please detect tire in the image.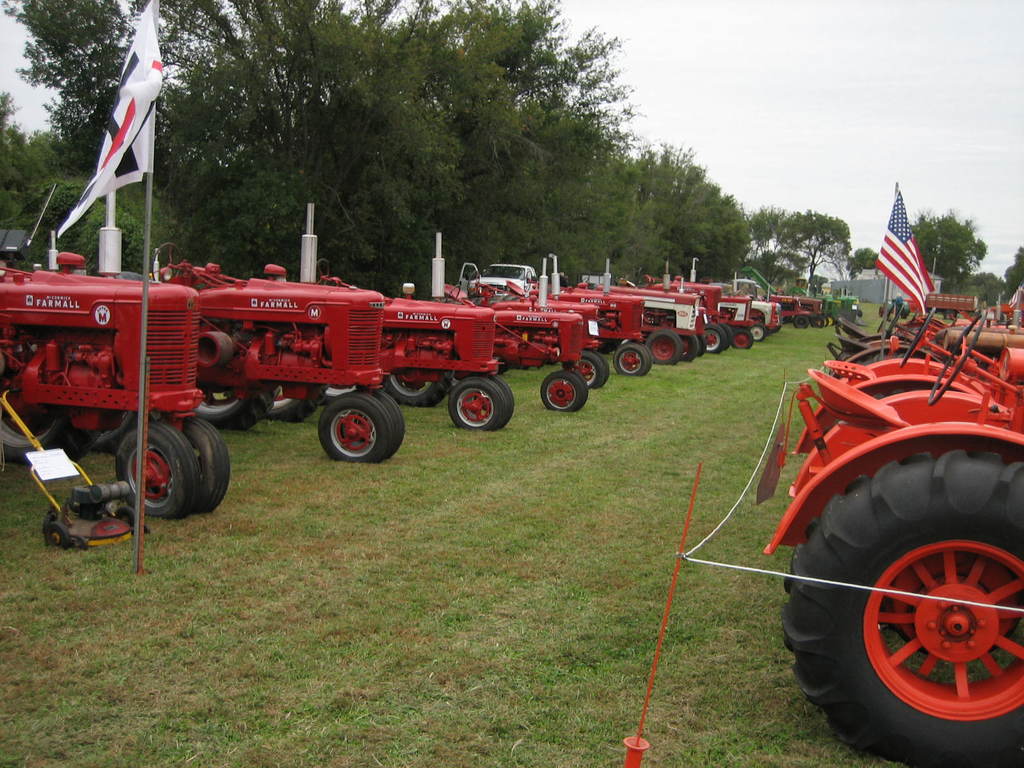
crop(816, 463, 1020, 757).
